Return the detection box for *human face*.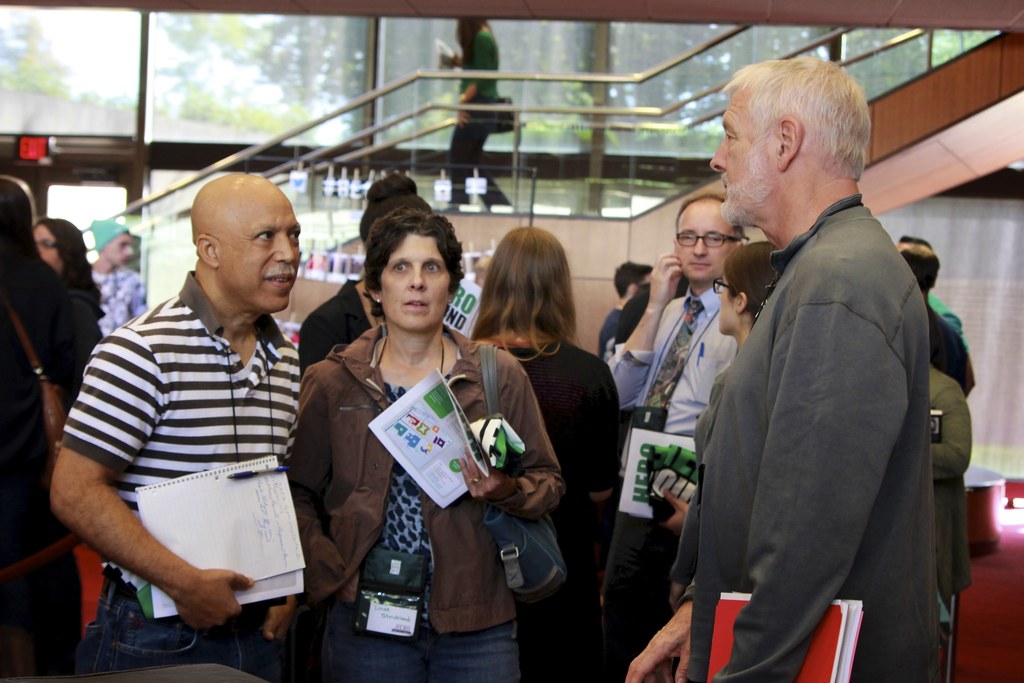
detection(707, 86, 766, 224).
